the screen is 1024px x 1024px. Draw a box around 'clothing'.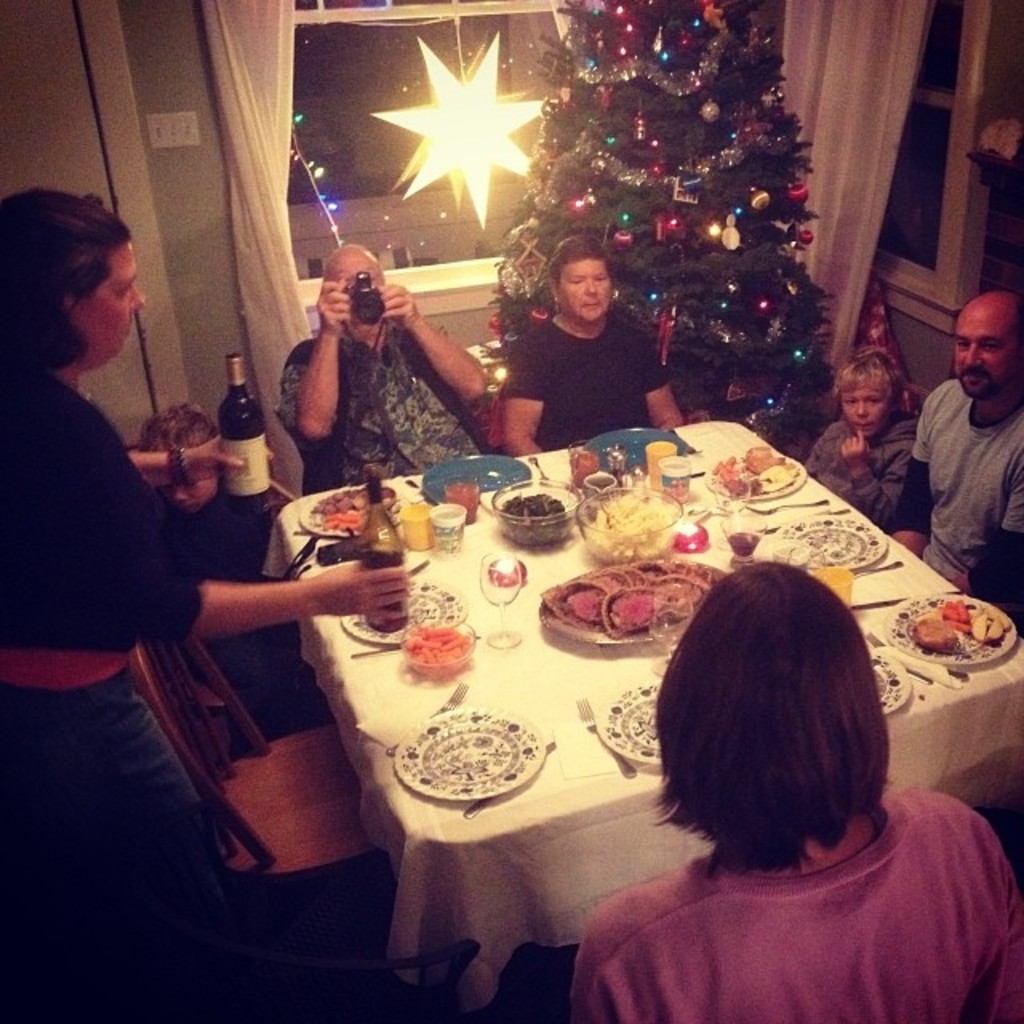
(278,323,472,483).
